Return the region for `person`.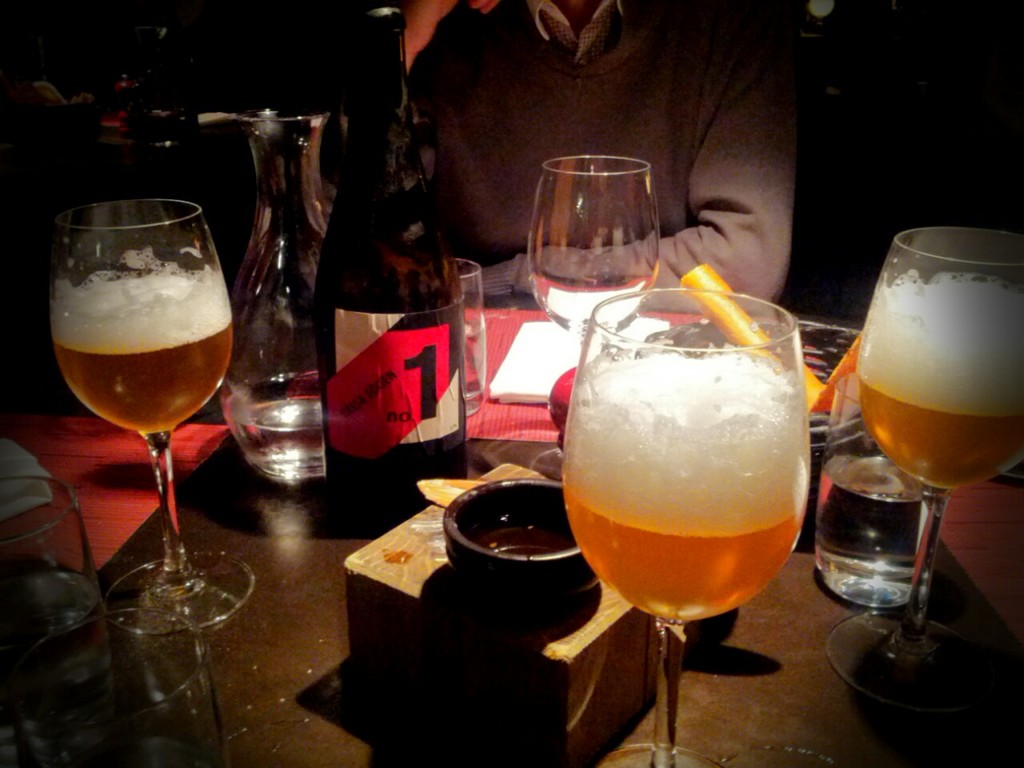
crop(381, 0, 799, 319).
